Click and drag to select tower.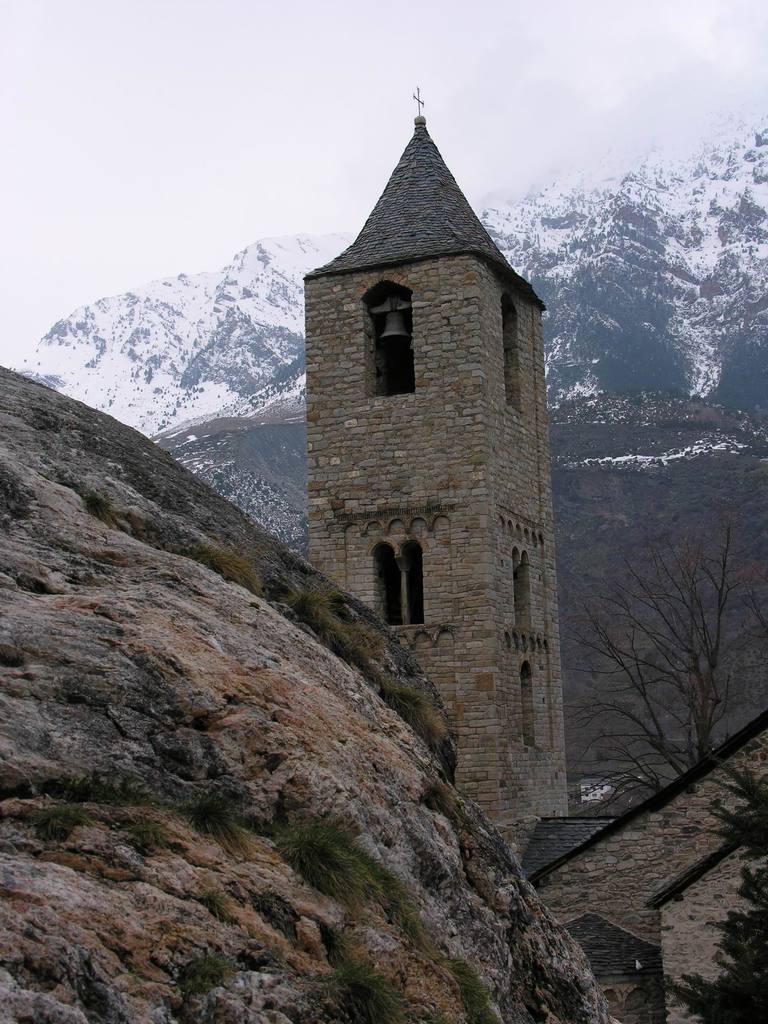
Selection: 314/163/599/812.
